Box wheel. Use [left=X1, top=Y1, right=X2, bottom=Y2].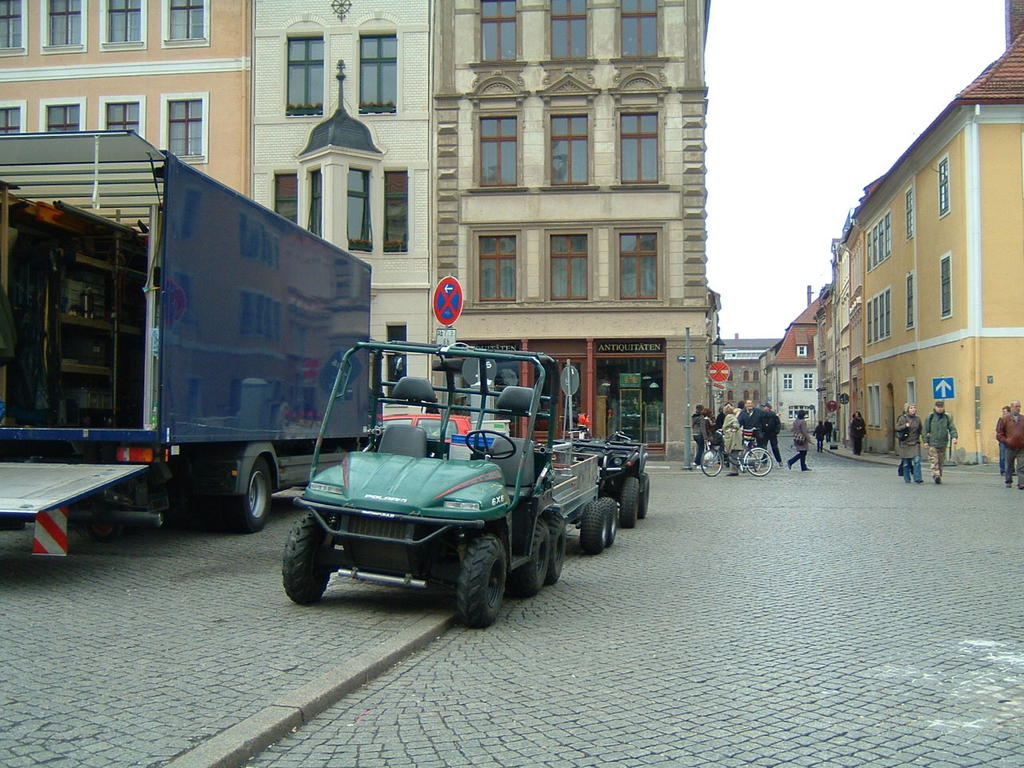
[left=578, top=498, right=606, bottom=555].
